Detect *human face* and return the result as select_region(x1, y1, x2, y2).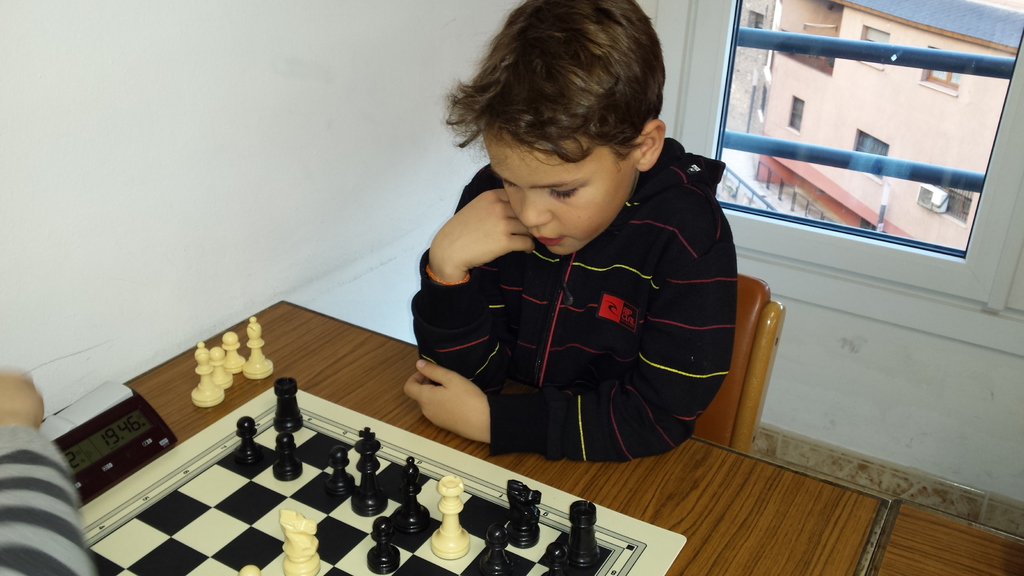
select_region(487, 124, 650, 262).
